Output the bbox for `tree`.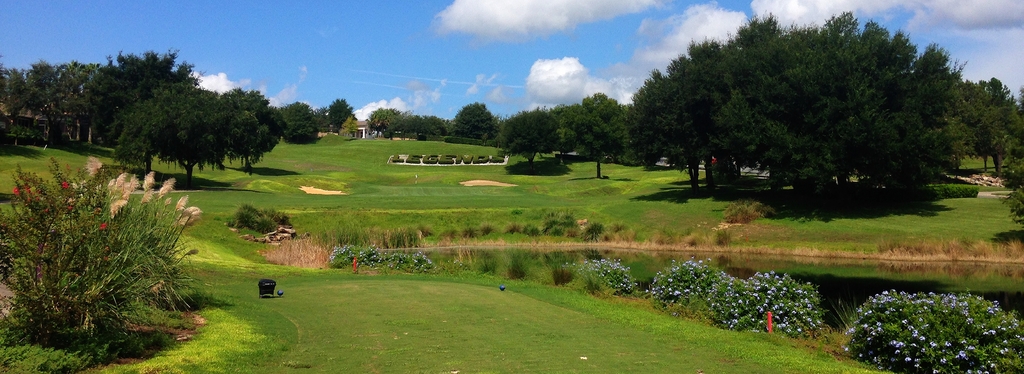
bbox=[568, 87, 632, 179].
